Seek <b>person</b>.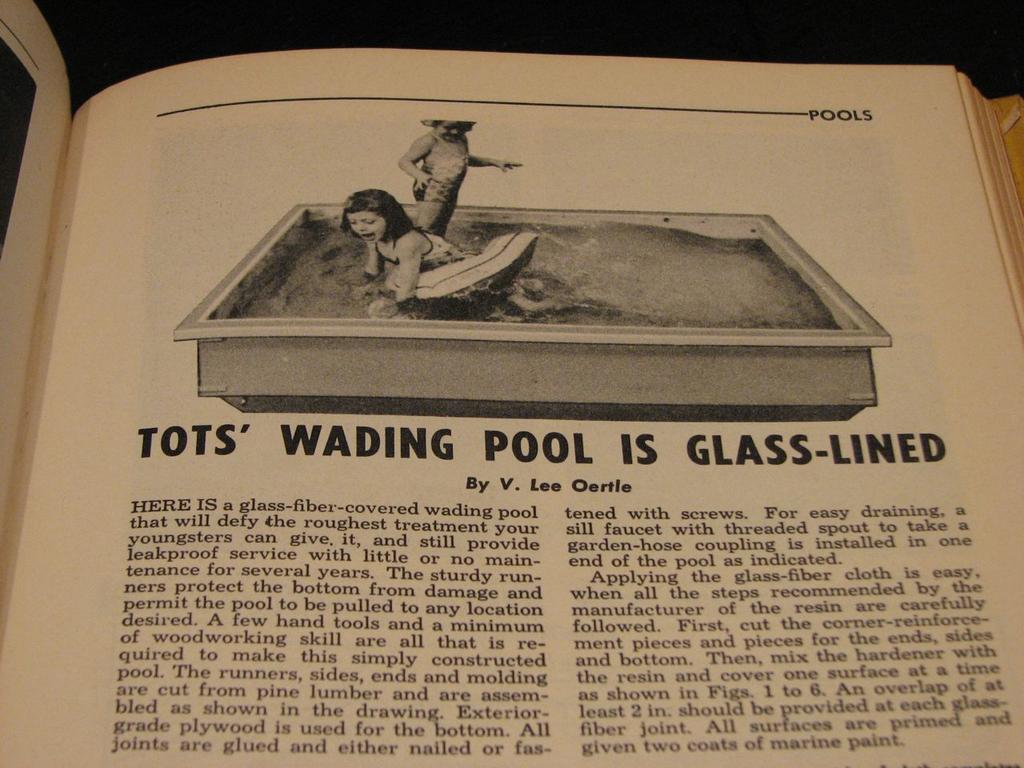
<box>397,118,524,239</box>.
